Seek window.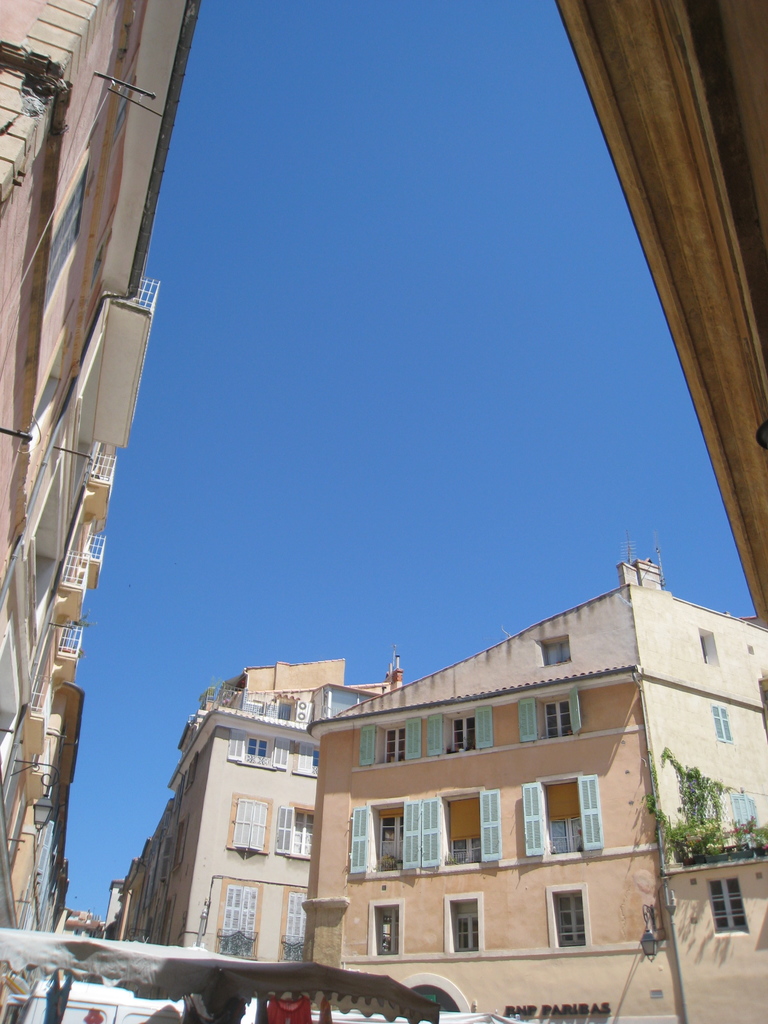
224:731:298:774.
